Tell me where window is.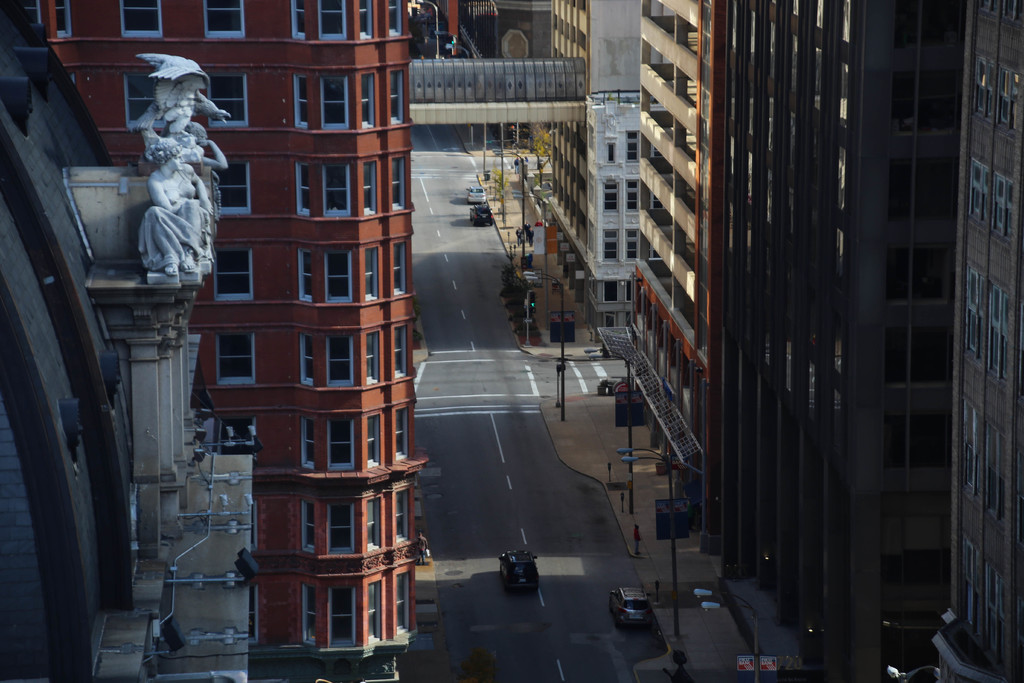
window is at rect(392, 577, 407, 636).
